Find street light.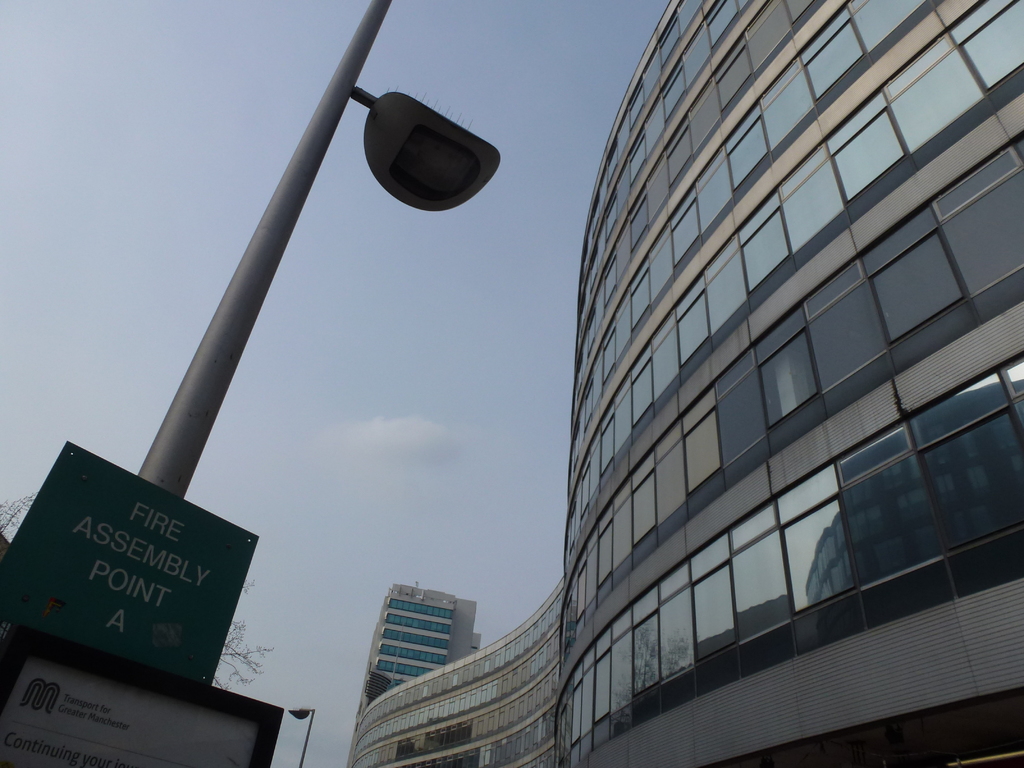
l=287, t=700, r=317, b=767.
